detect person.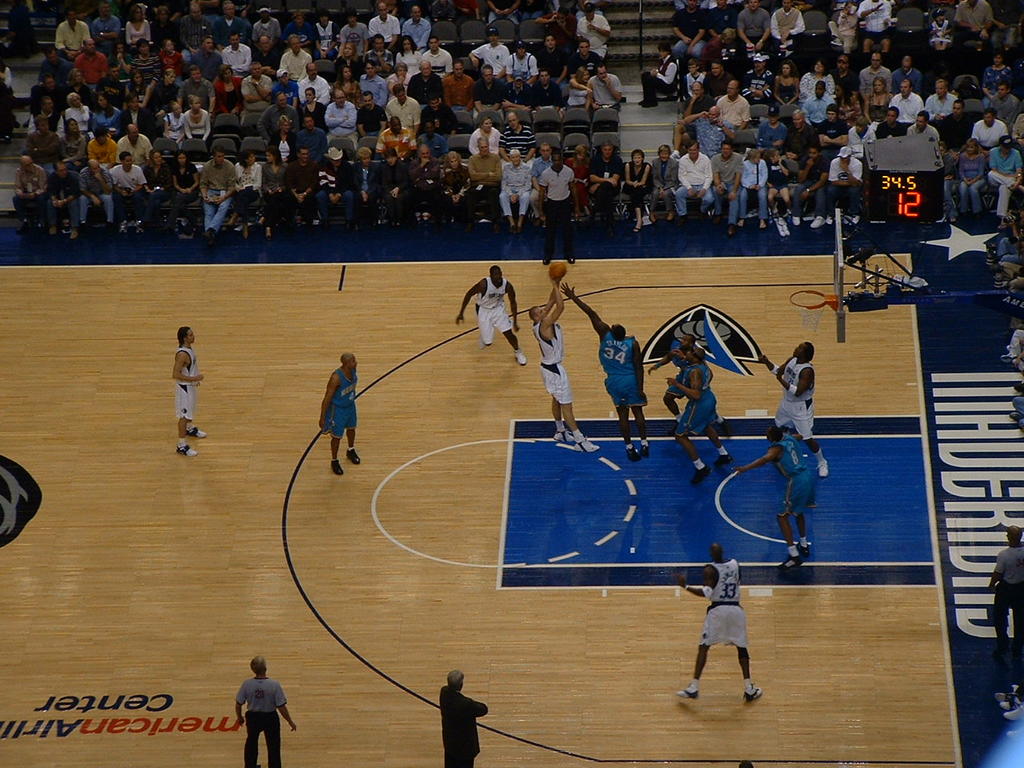
Detected at 332/64/362/111.
